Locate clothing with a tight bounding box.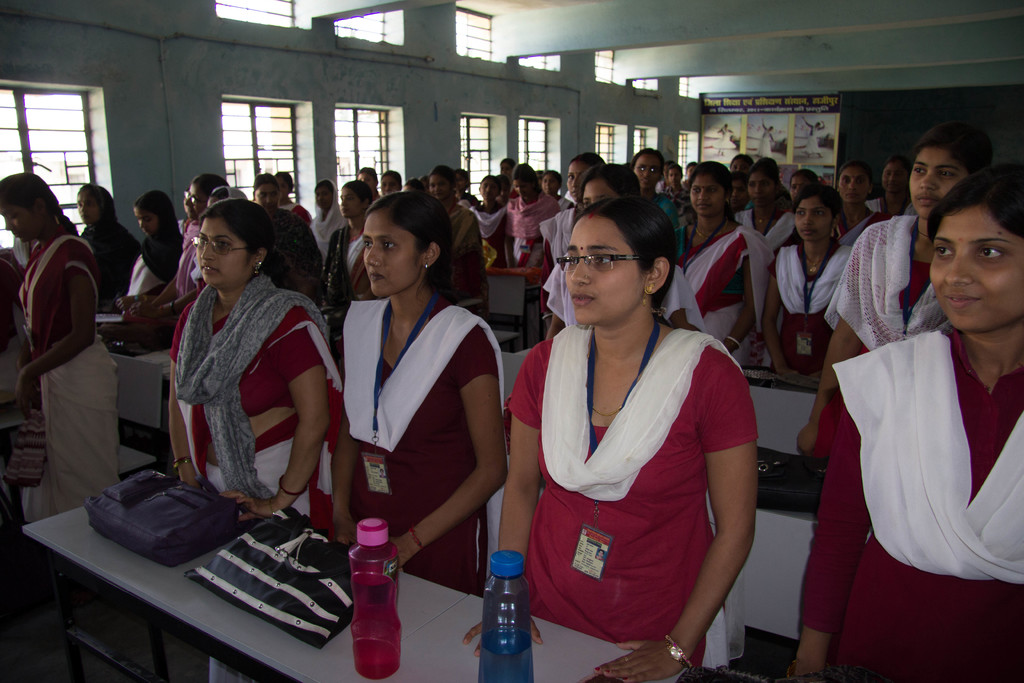
x1=799 y1=323 x2=1023 y2=682.
